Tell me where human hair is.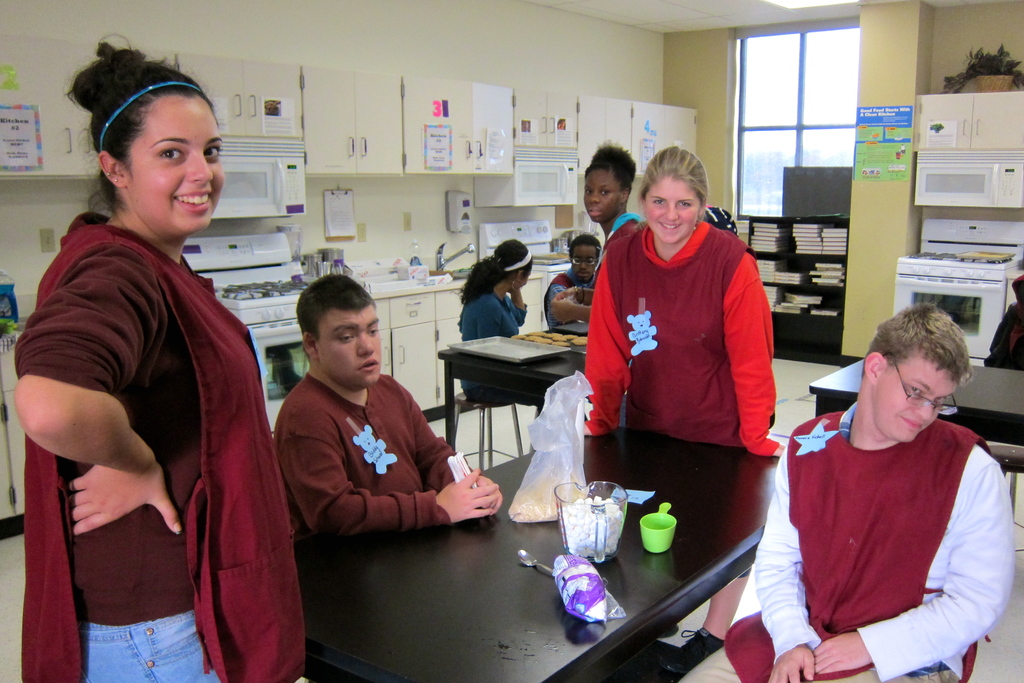
human hair is at [461, 239, 534, 306].
